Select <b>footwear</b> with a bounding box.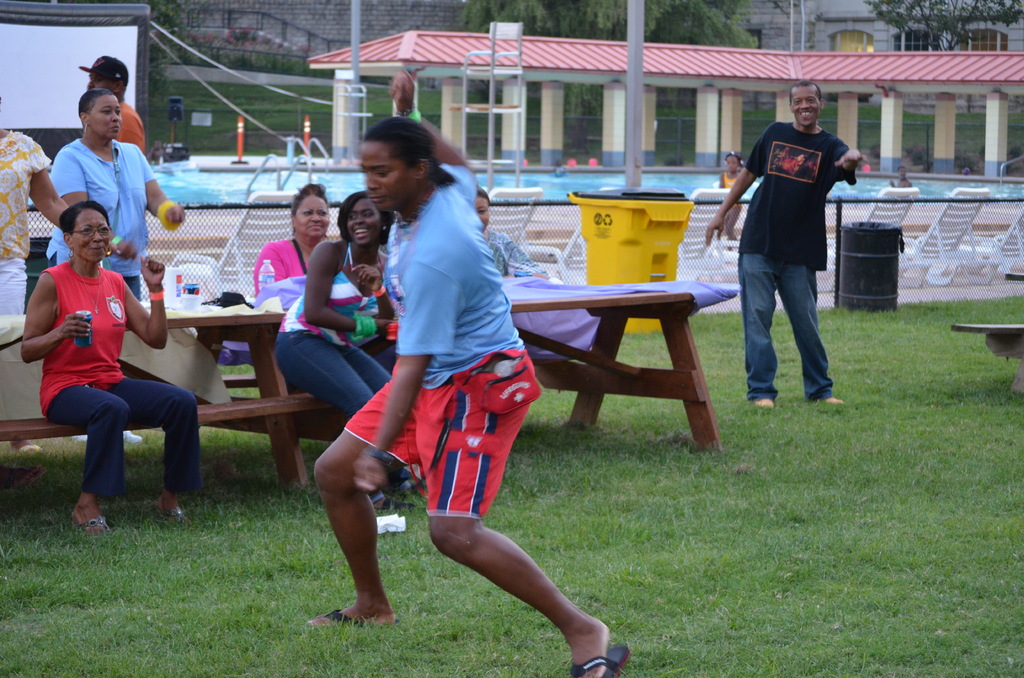
<box>369,485,419,519</box>.
